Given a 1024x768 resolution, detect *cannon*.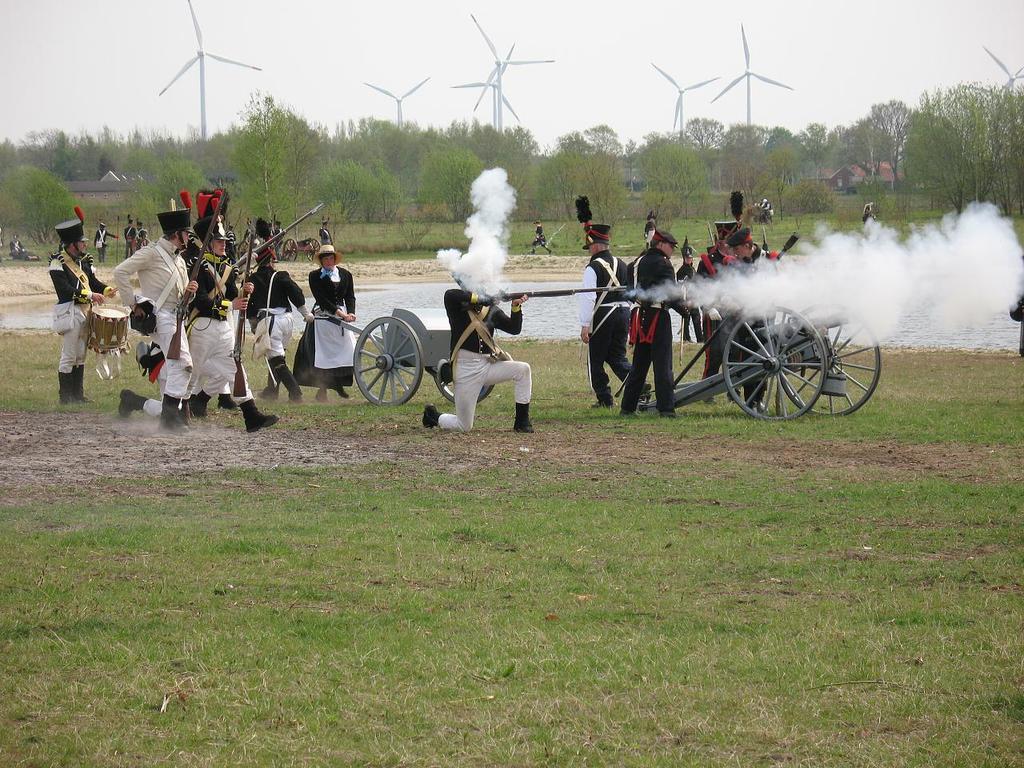
region(632, 300, 886, 424).
